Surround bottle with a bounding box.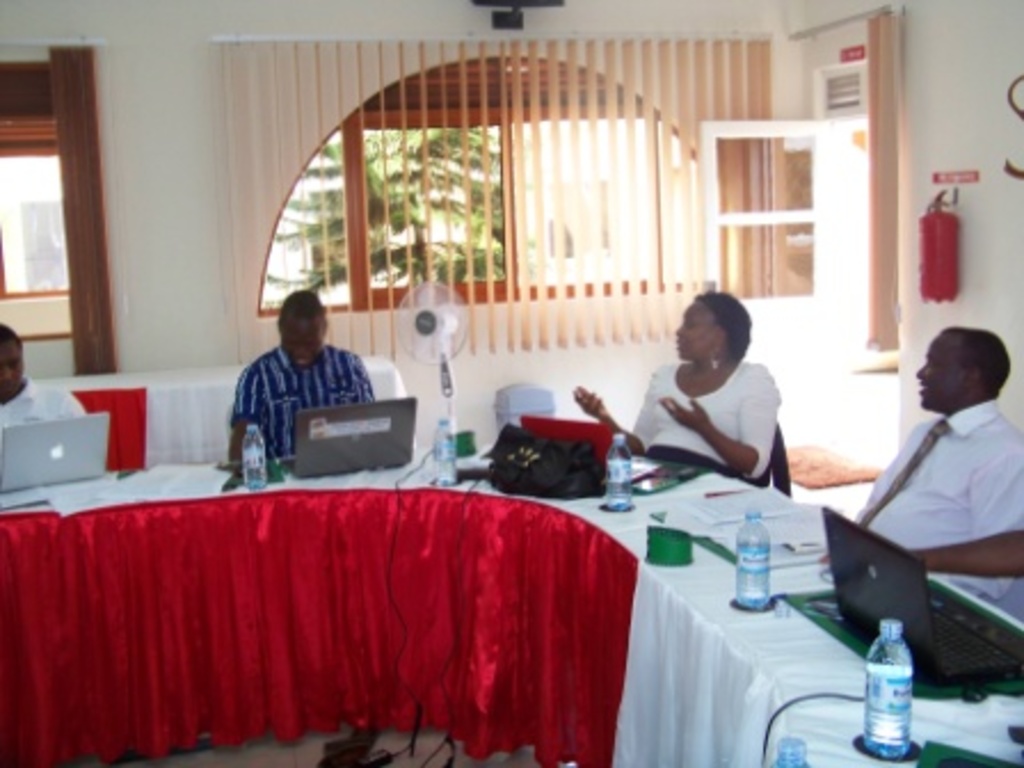
locate(238, 421, 265, 491).
